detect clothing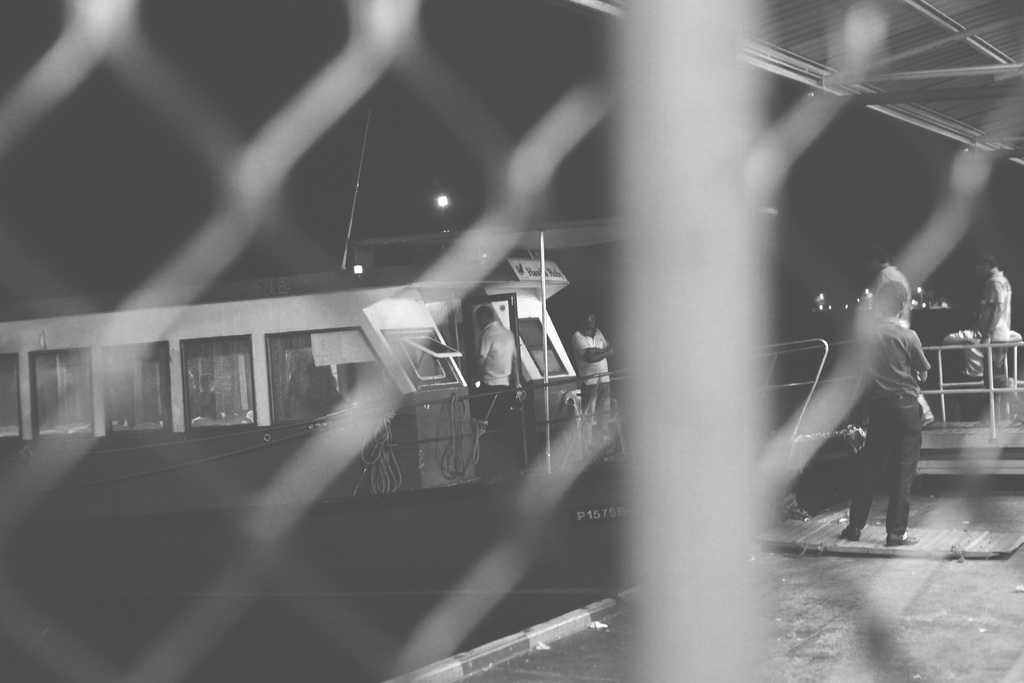
pyautogui.locateOnScreen(943, 325, 1023, 404)
